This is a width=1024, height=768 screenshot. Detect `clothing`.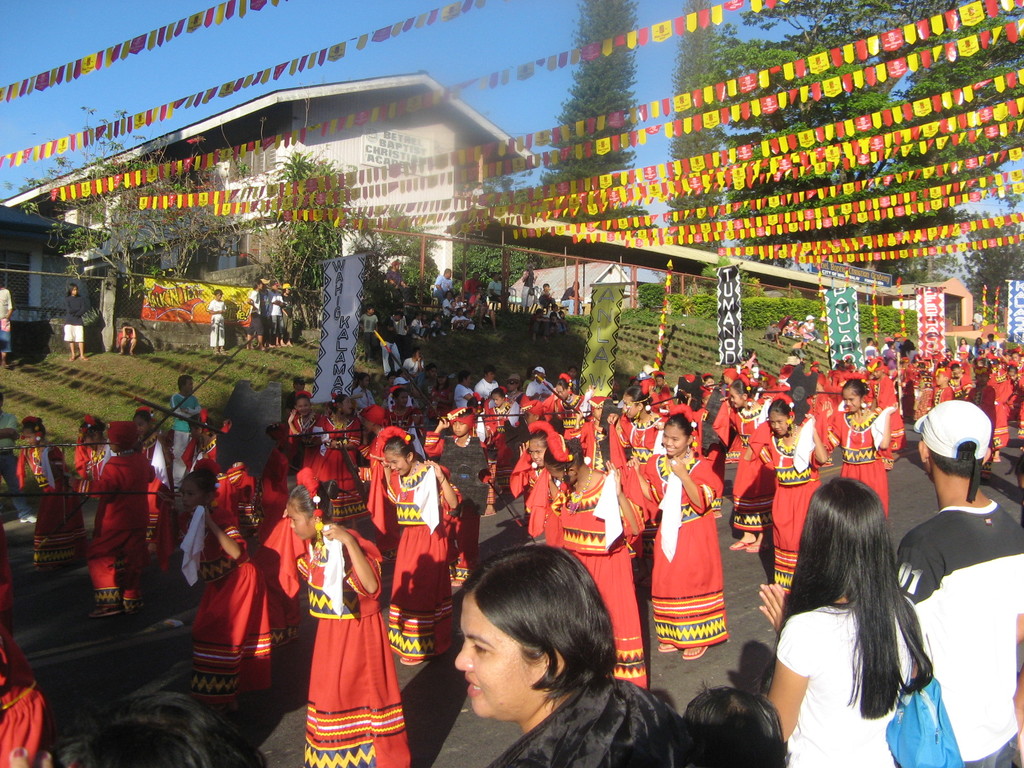
BBox(117, 326, 137, 351).
